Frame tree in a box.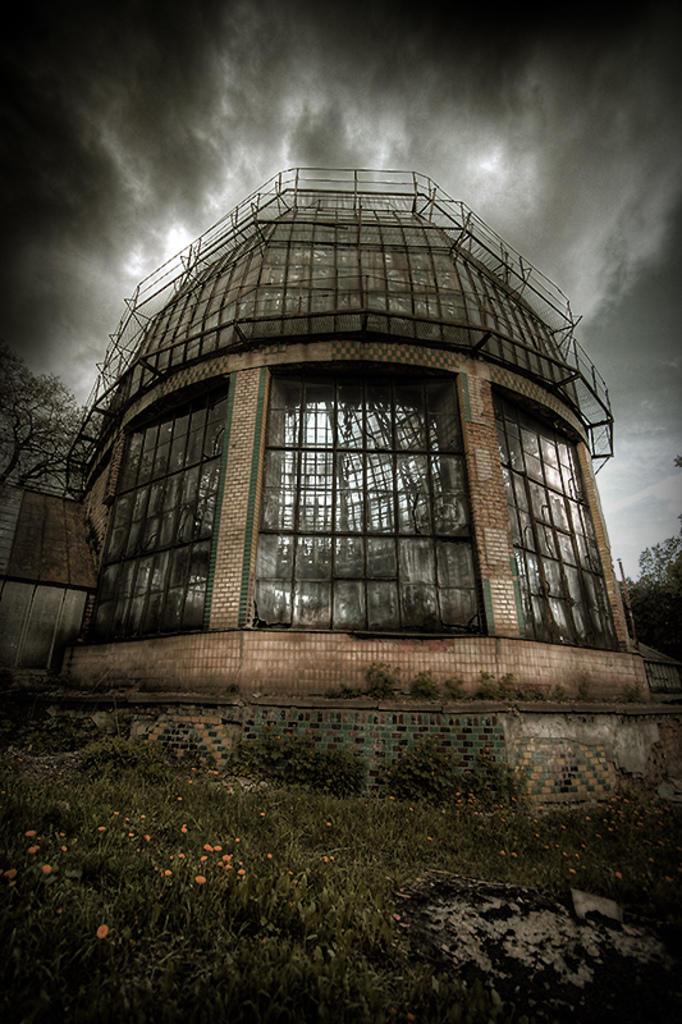
642/552/681/653.
